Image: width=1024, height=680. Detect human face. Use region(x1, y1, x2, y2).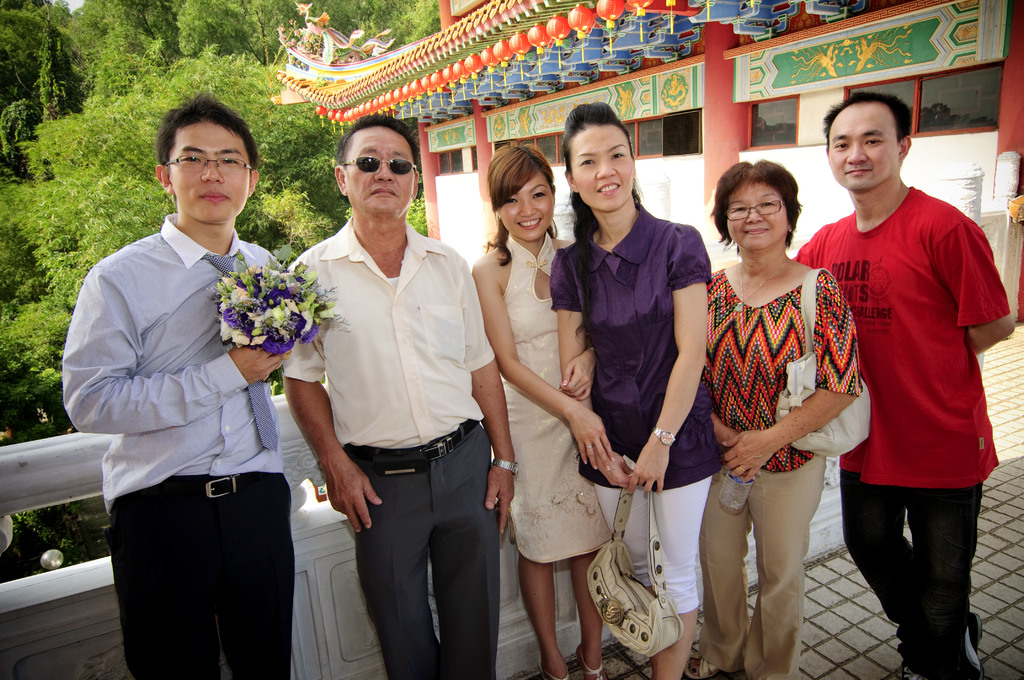
region(570, 120, 635, 210).
